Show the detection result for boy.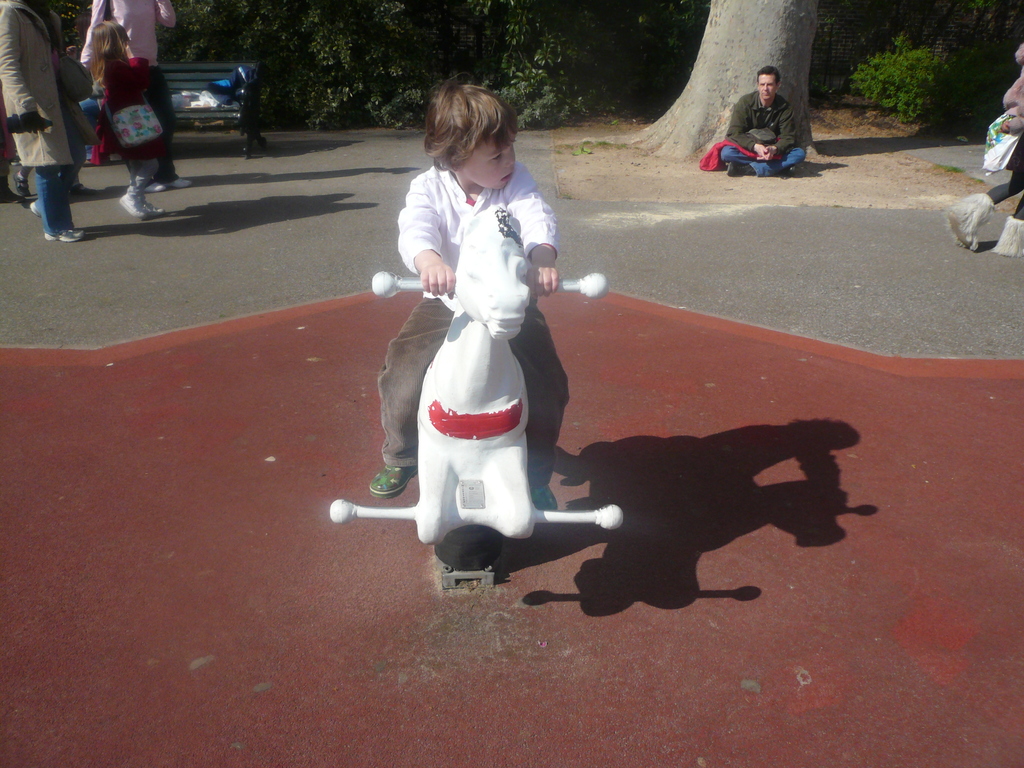
pyautogui.locateOnScreen(365, 68, 573, 515).
